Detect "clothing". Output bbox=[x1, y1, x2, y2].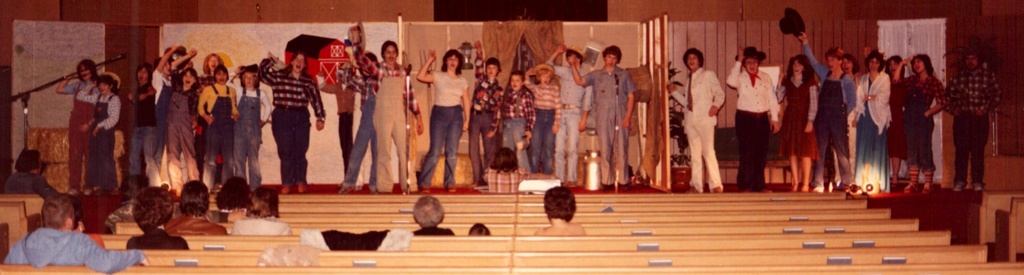
bbox=[787, 76, 815, 161].
